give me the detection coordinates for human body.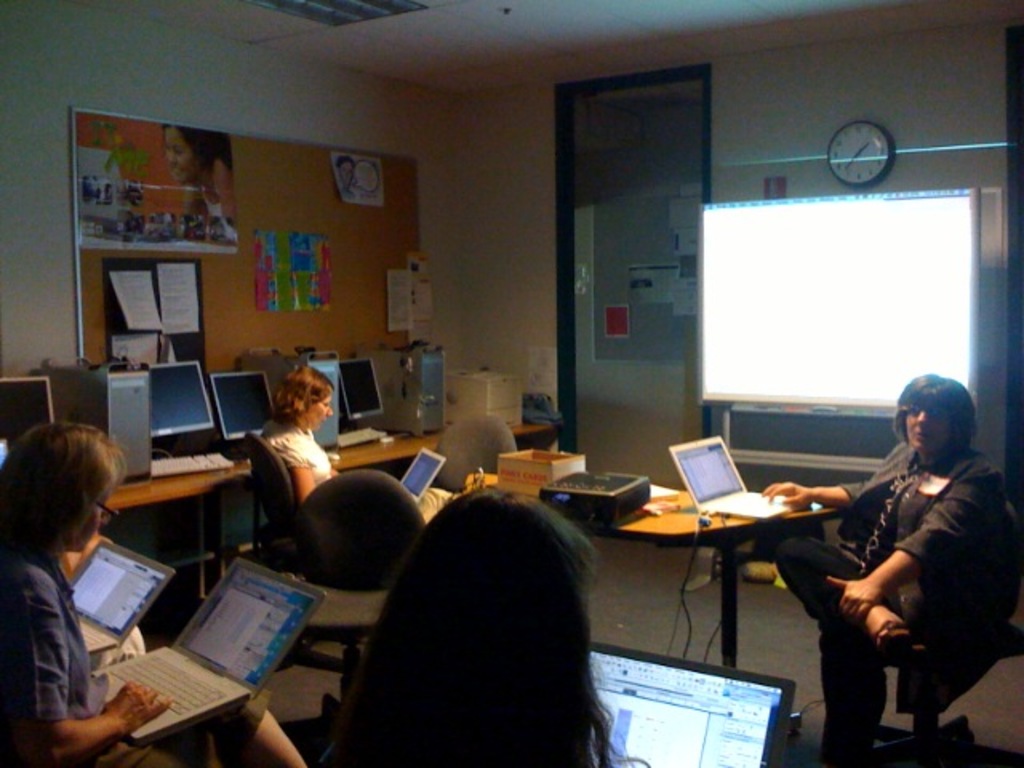
0:416:310:766.
